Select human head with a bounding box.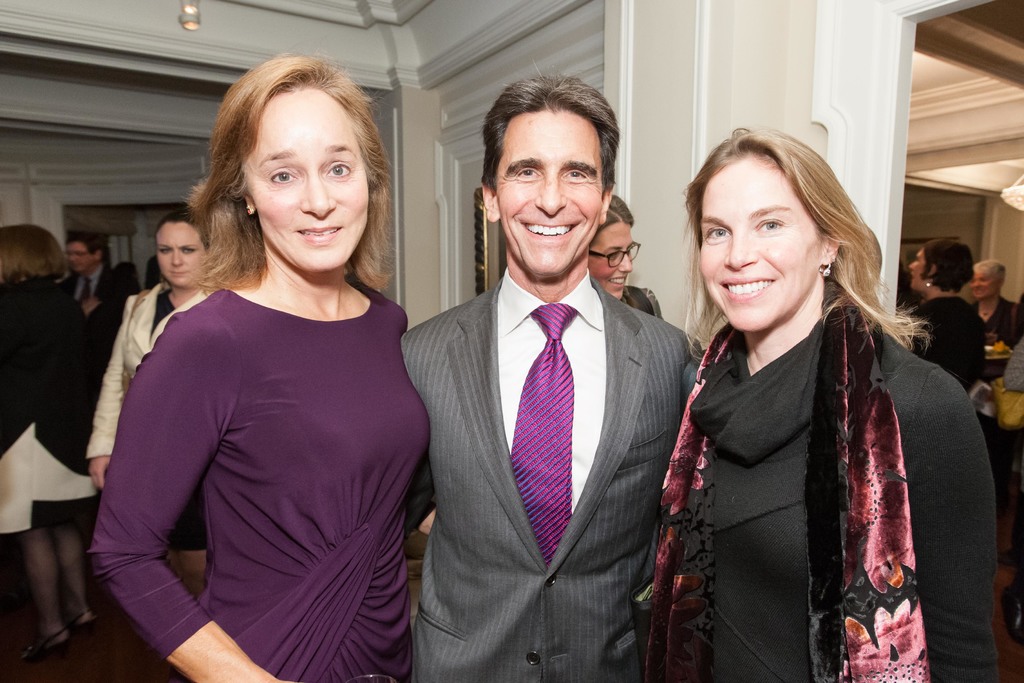
bbox=(589, 192, 643, 302).
